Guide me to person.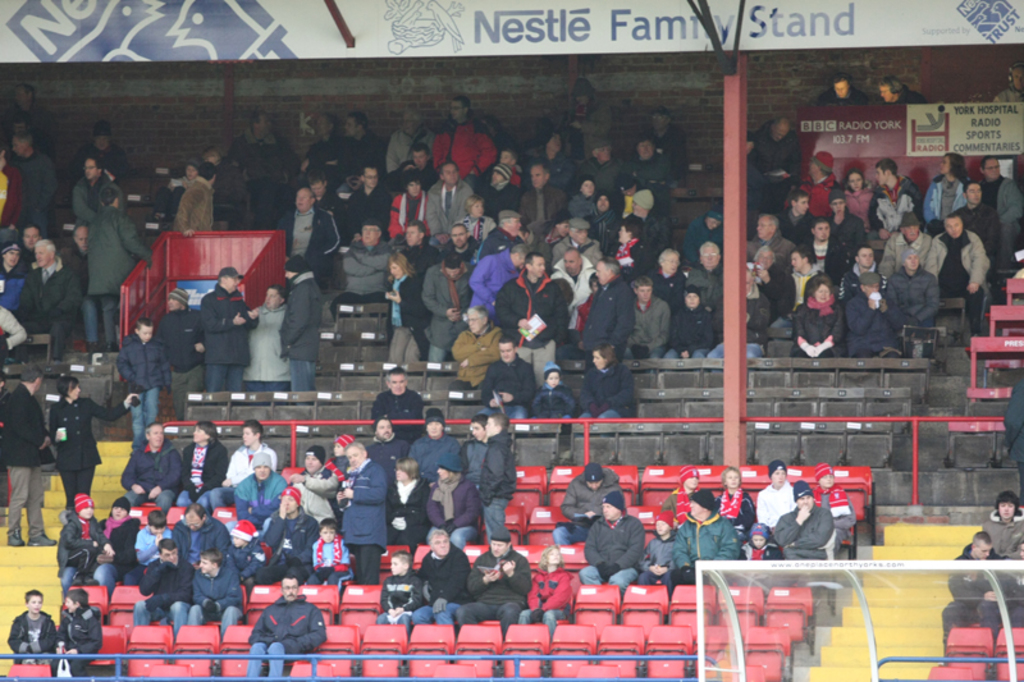
Guidance: <box>660,280,710,366</box>.
